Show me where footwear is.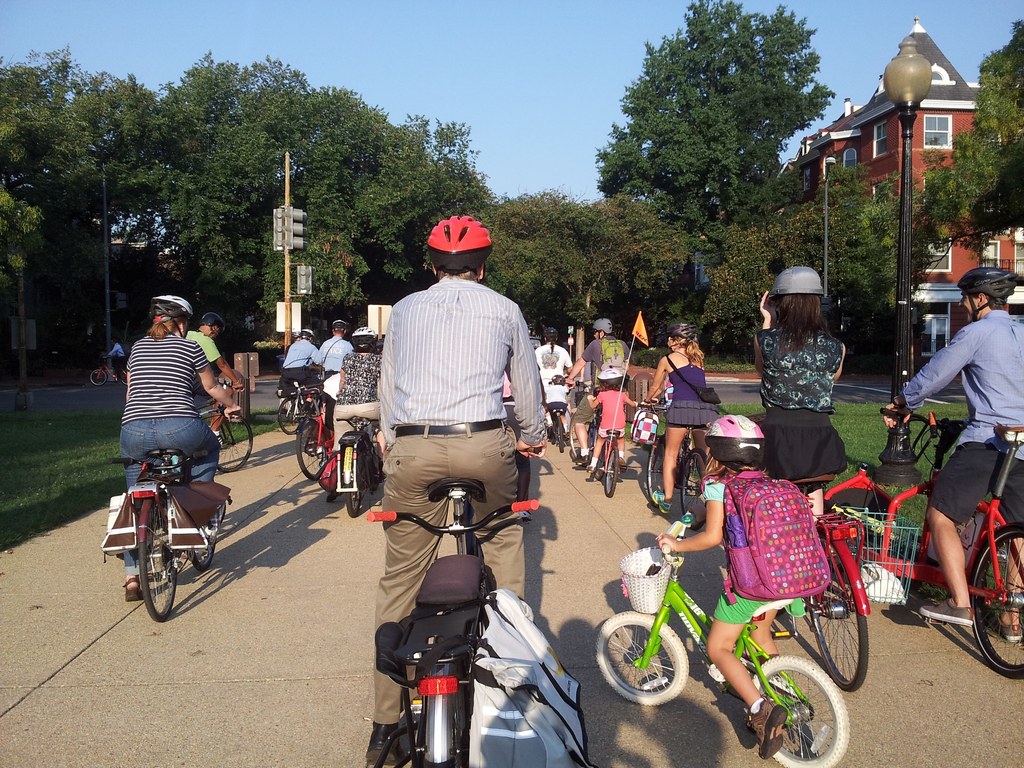
footwear is at region(218, 433, 230, 445).
